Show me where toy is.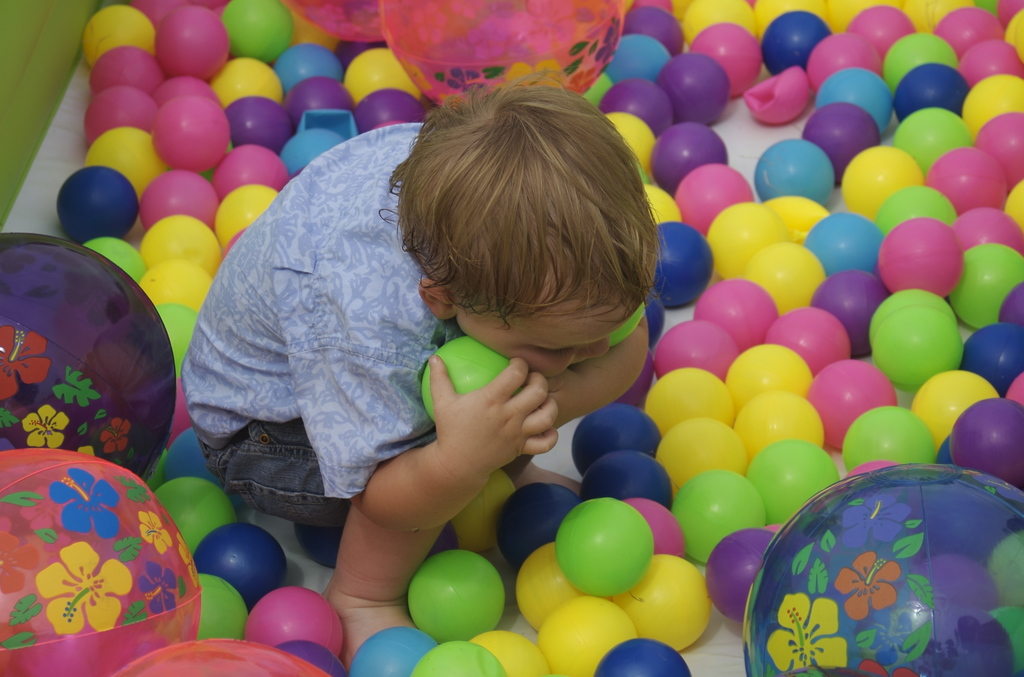
toy is at (left=129, top=0, right=181, bottom=29).
